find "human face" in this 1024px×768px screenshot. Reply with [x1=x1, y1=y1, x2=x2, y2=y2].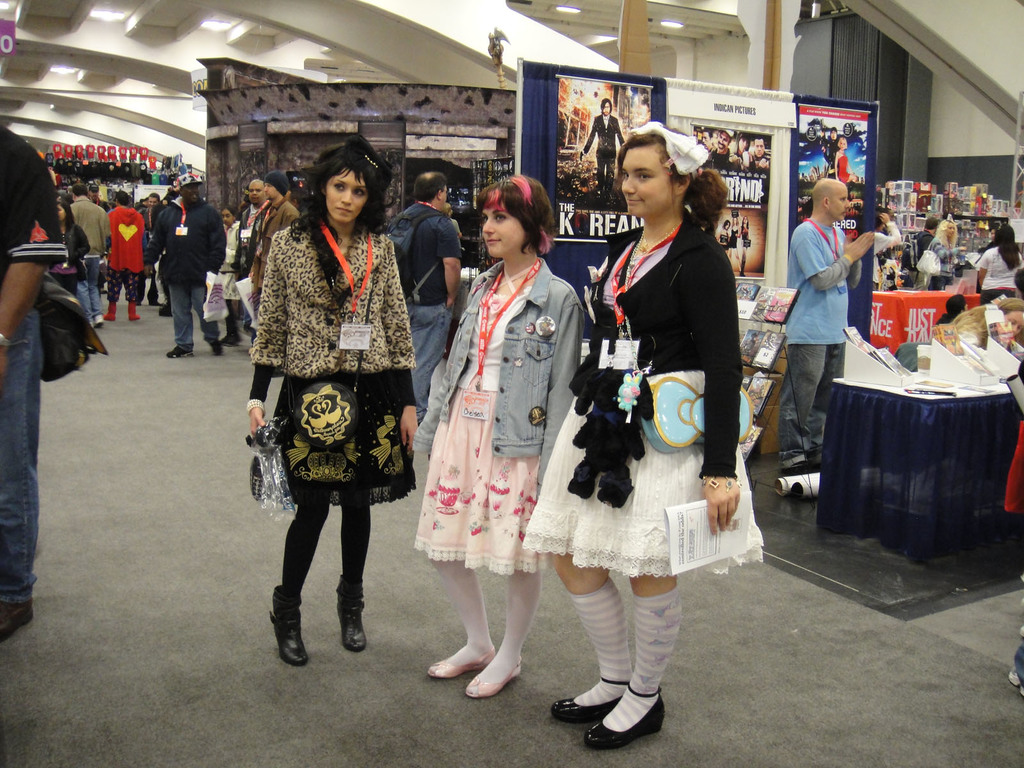
[x1=258, y1=177, x2=276, y2=204].
